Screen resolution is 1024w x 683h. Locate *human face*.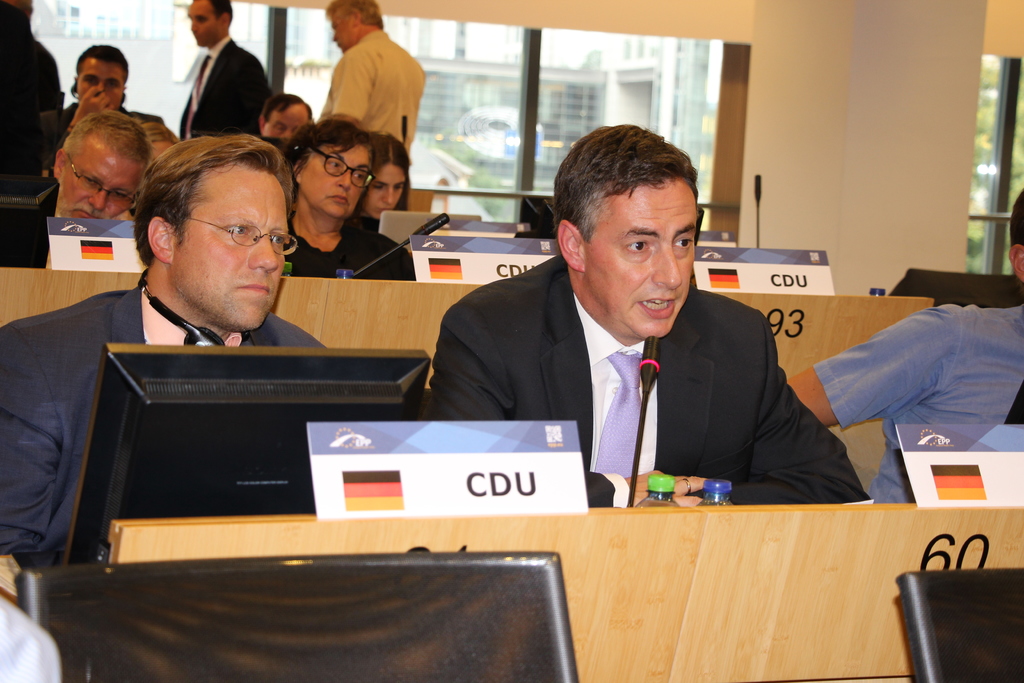
box=[178, 181, 288, 324].
